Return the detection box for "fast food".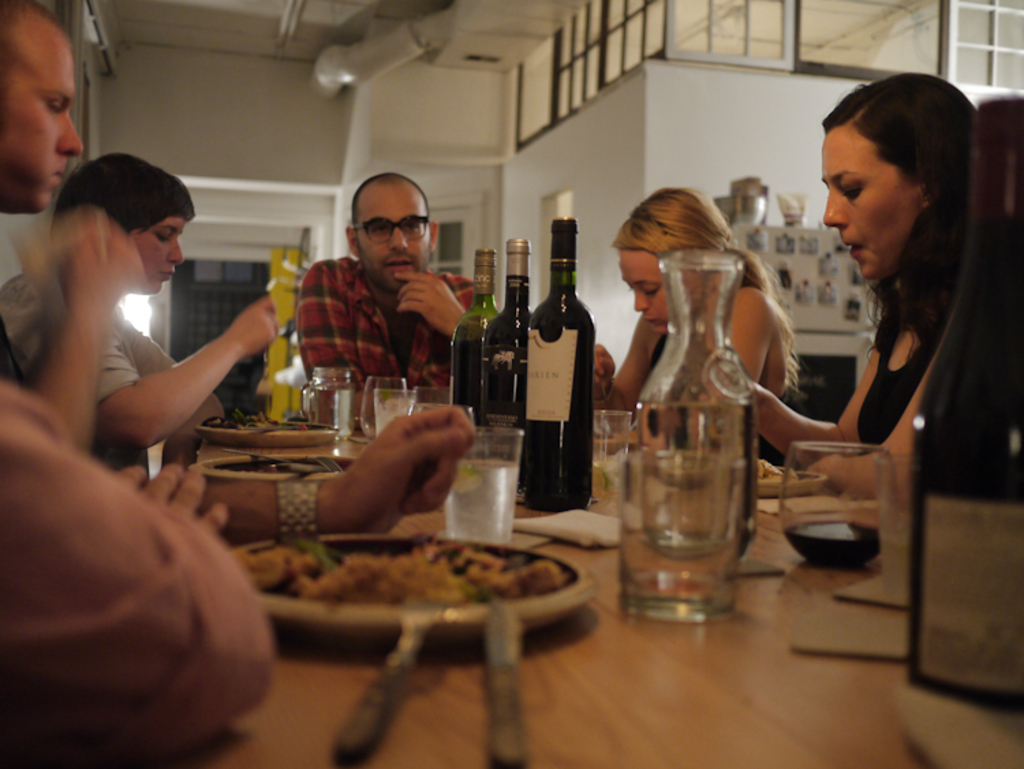
x1=248 y1=533 x2=586 y2=662.
